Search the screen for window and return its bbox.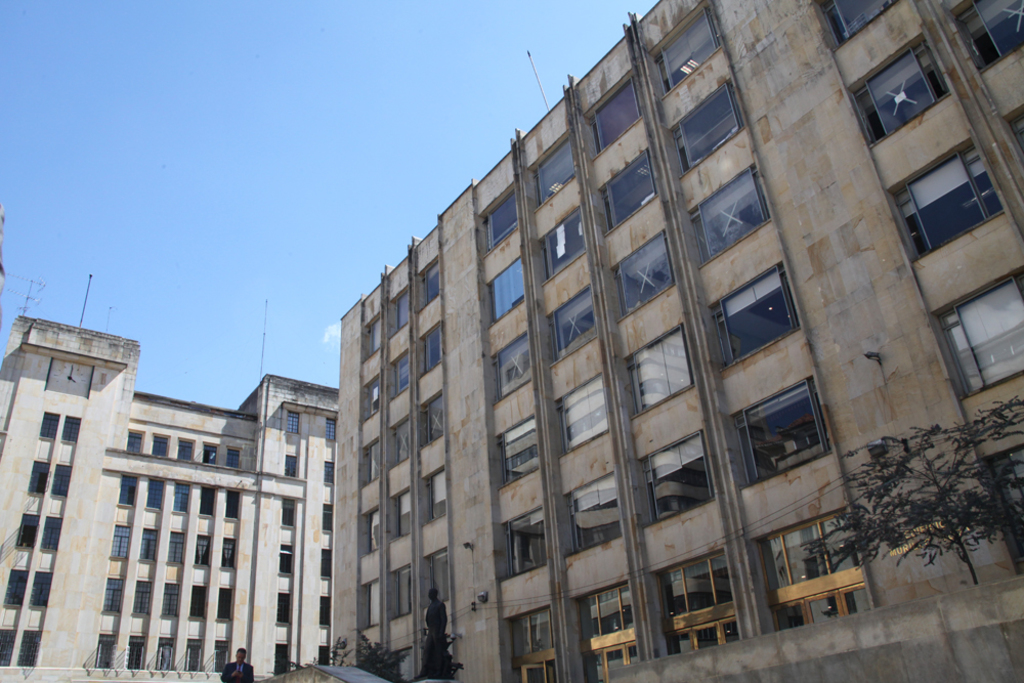
Found: bbox(221, 446, 245, 469).
